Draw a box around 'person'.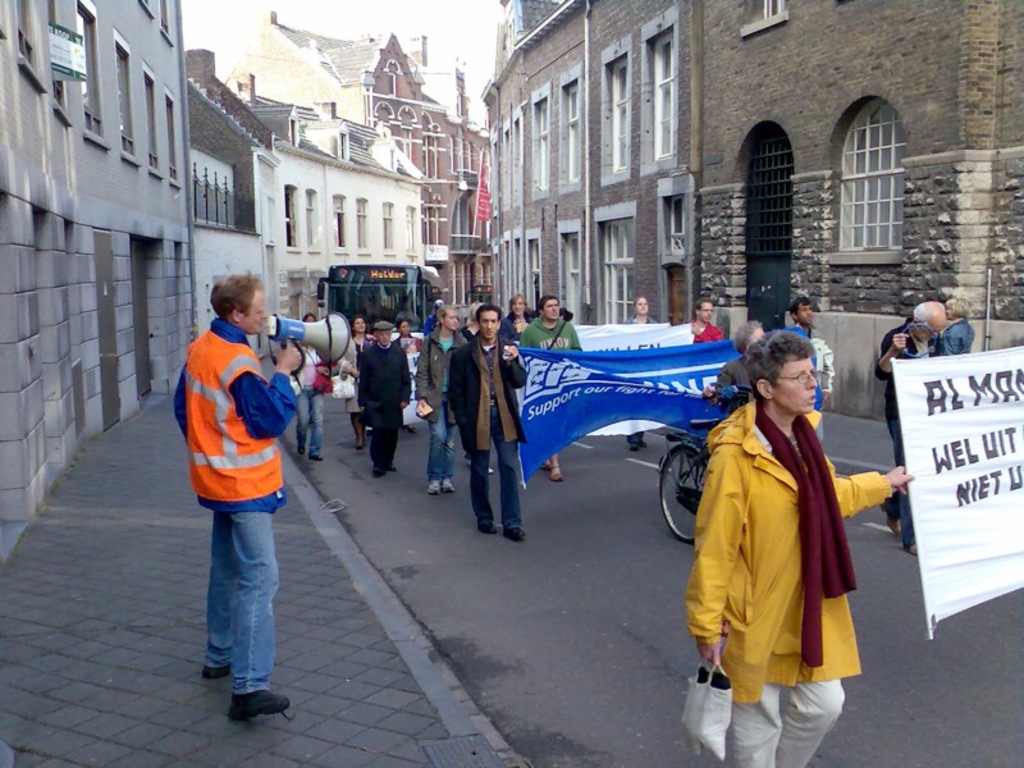
[left=934, top=297, right=973, bottom=349].
